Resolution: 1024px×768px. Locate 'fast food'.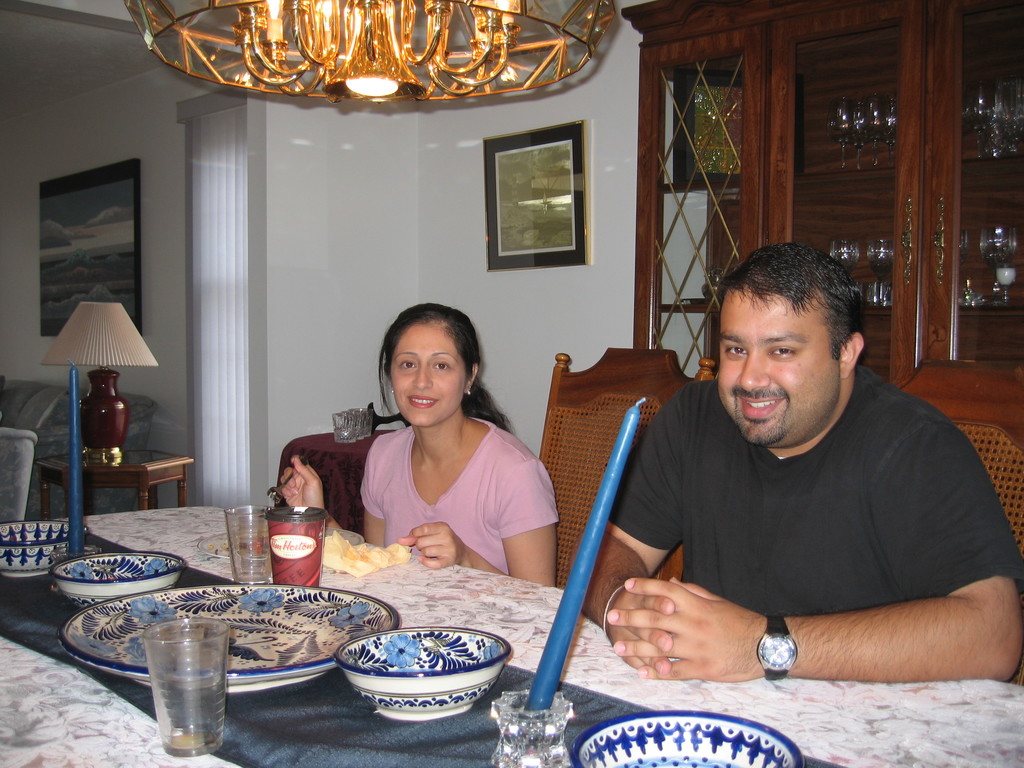
bbox=[324, 523, 428, 571].
